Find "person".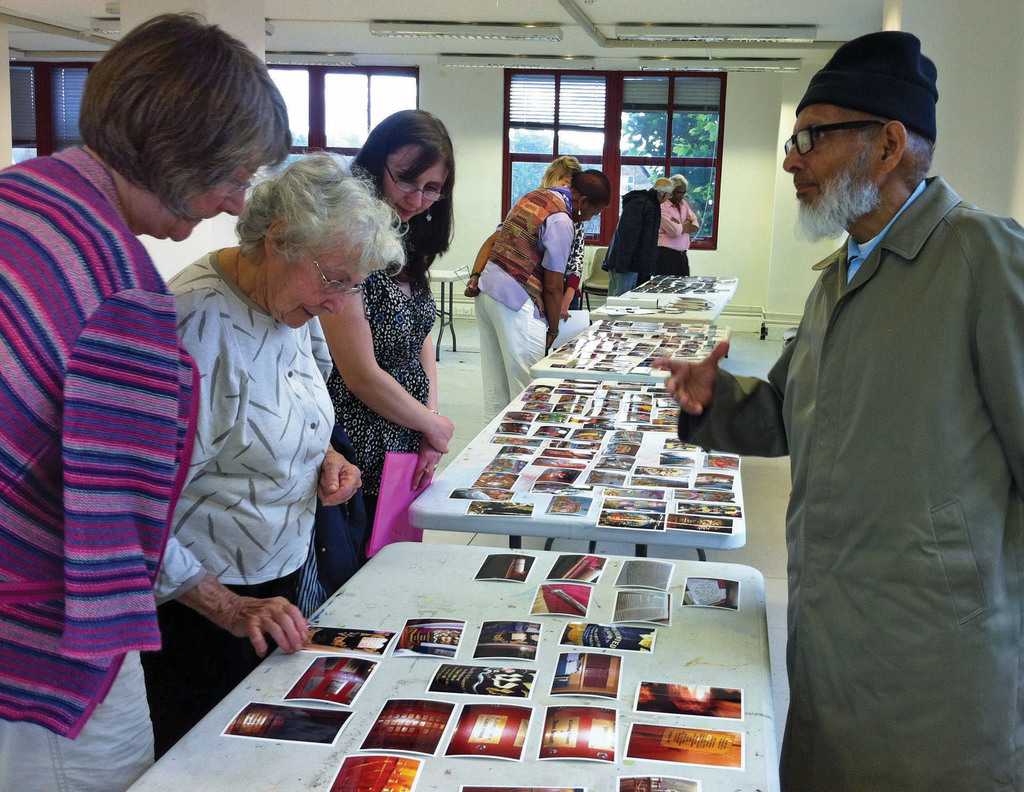
0:11:293:791.
